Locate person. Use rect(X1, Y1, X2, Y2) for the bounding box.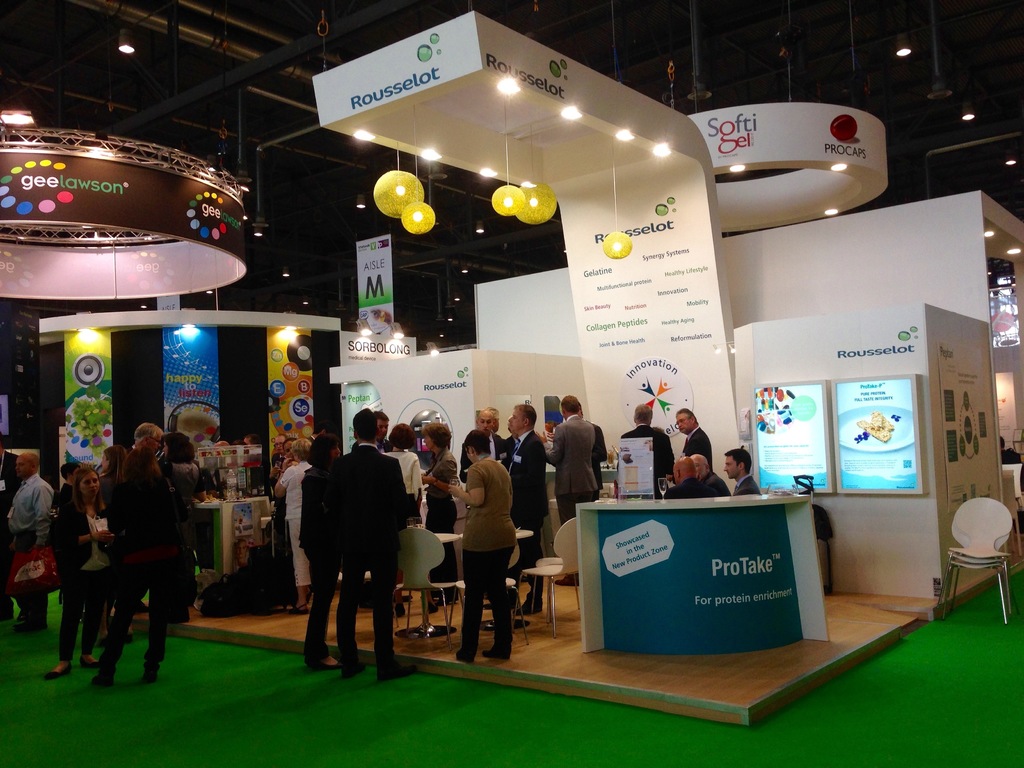
rect(504, 408, 553, 613).
